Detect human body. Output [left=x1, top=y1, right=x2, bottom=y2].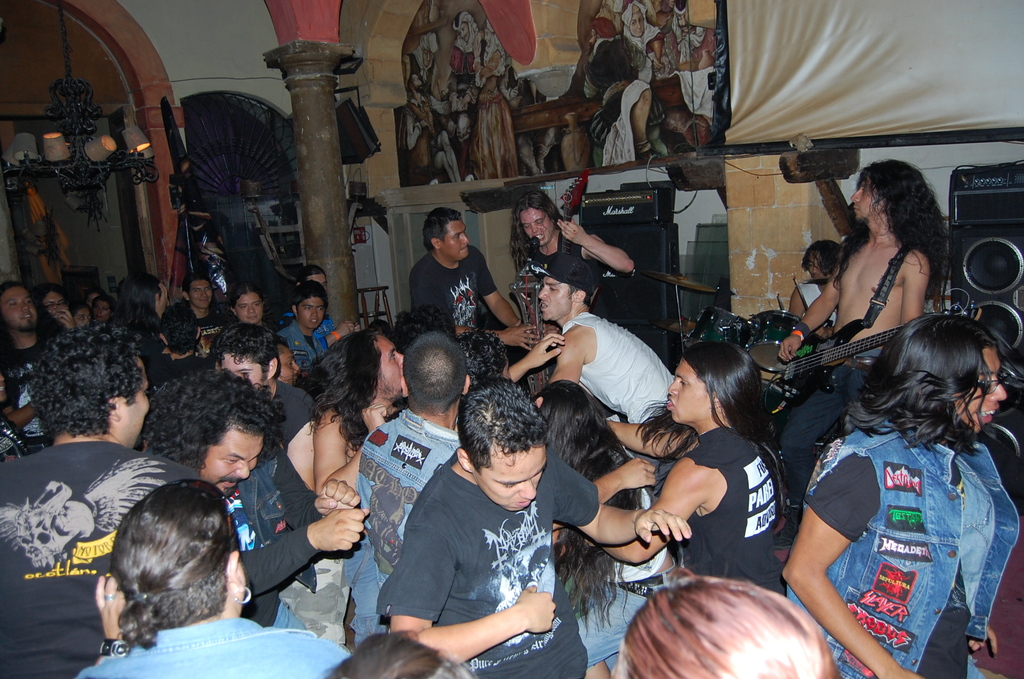
[left=785, top=421, right=999, bottom=678].
